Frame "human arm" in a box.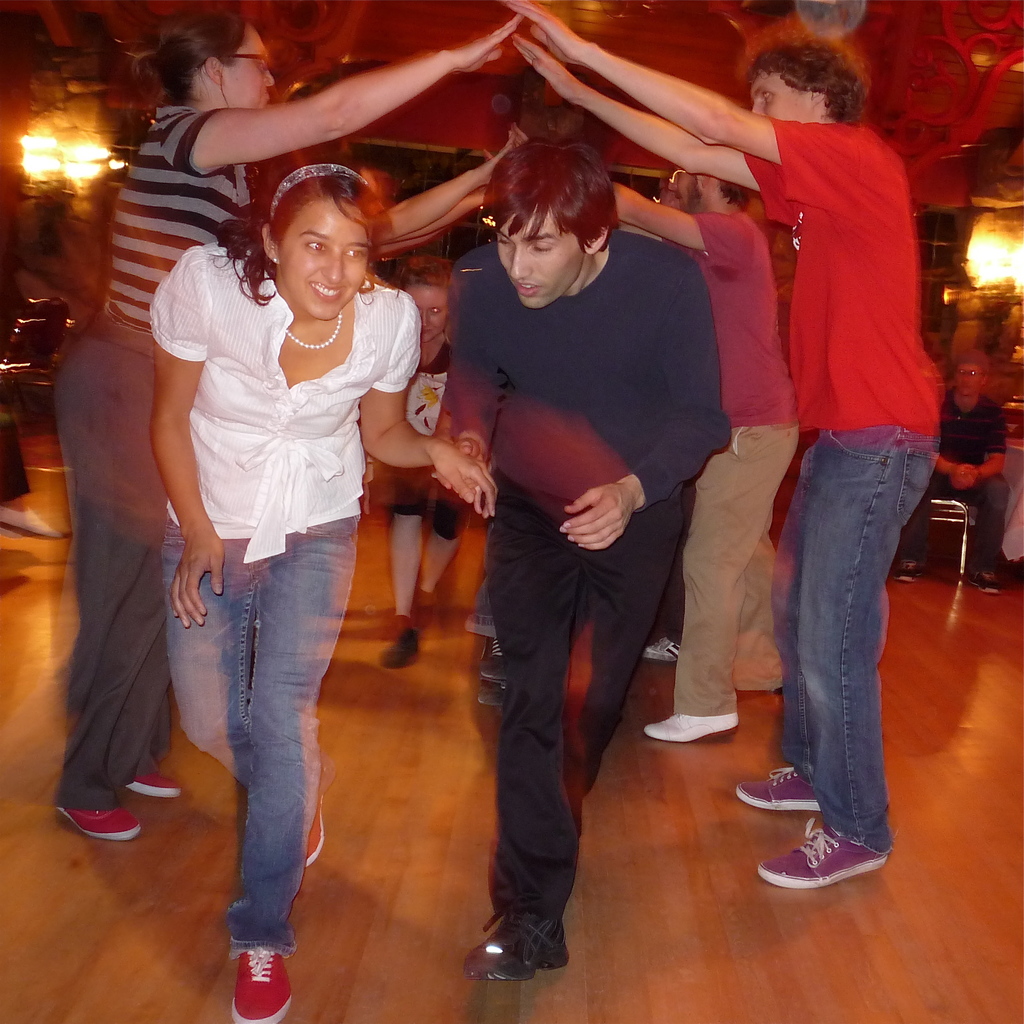
l=440, t=252, r=501, b=497.
